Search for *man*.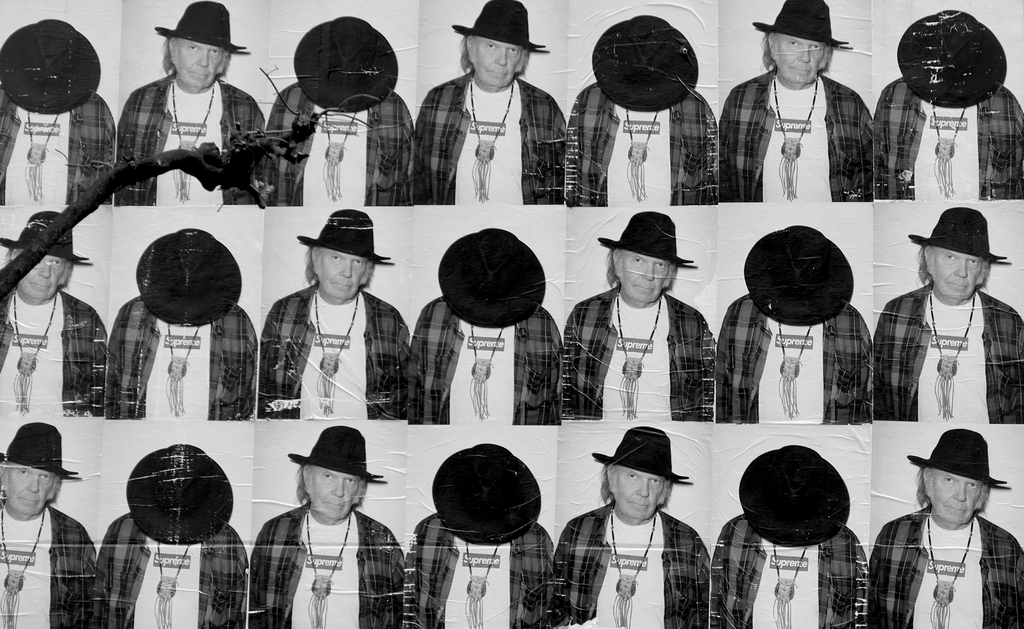
Found at box=[717, 0, 878, 202].
